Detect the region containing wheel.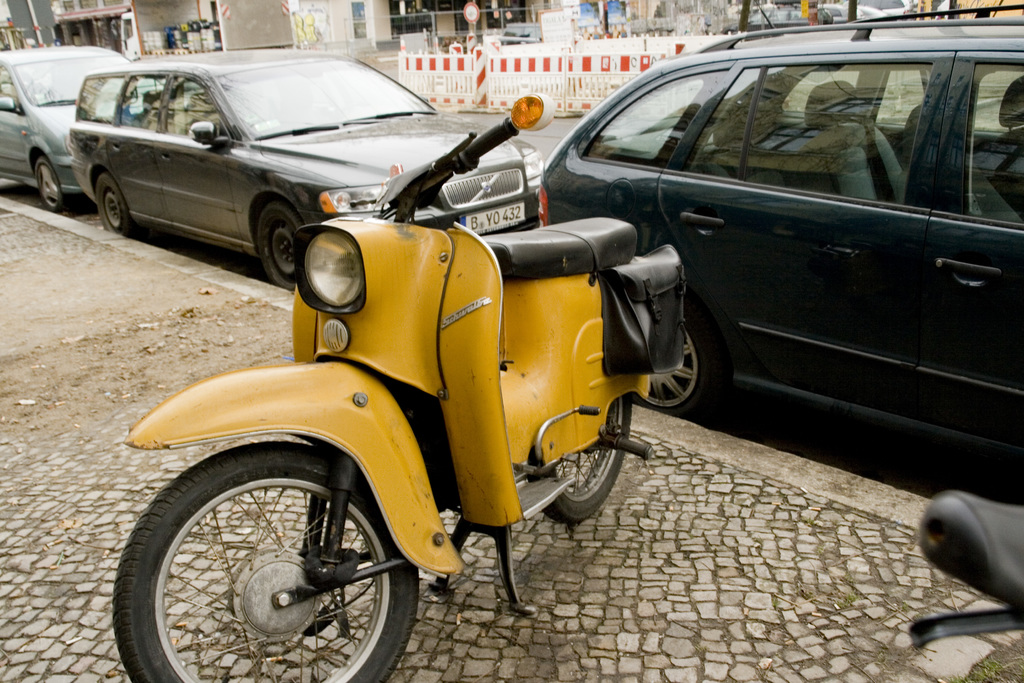
x1=94, y1=174, x2=141, y2=232.
